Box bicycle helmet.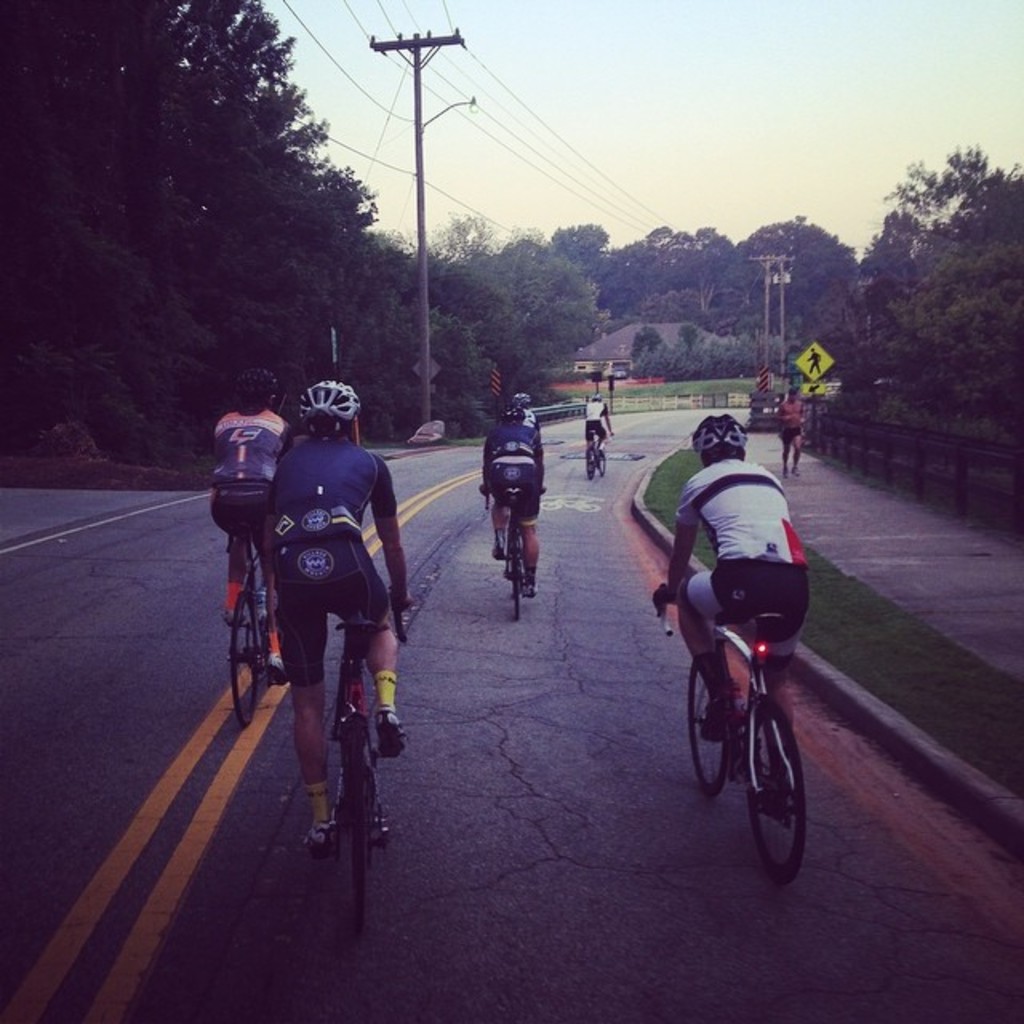
301 378 366 419.
